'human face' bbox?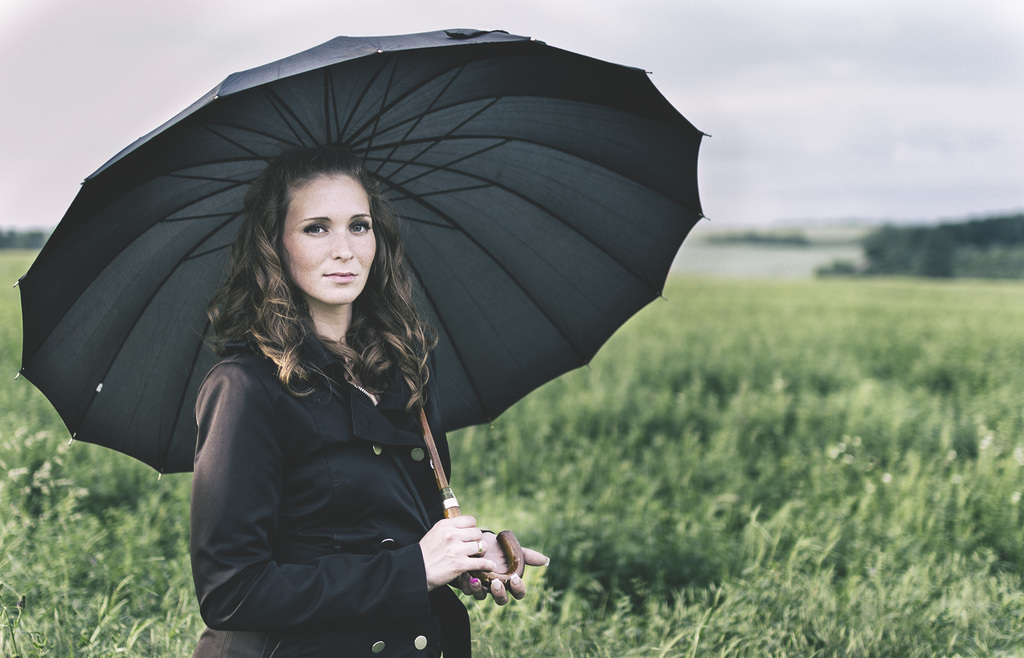
bbox=[281, 174, 376, 308]
